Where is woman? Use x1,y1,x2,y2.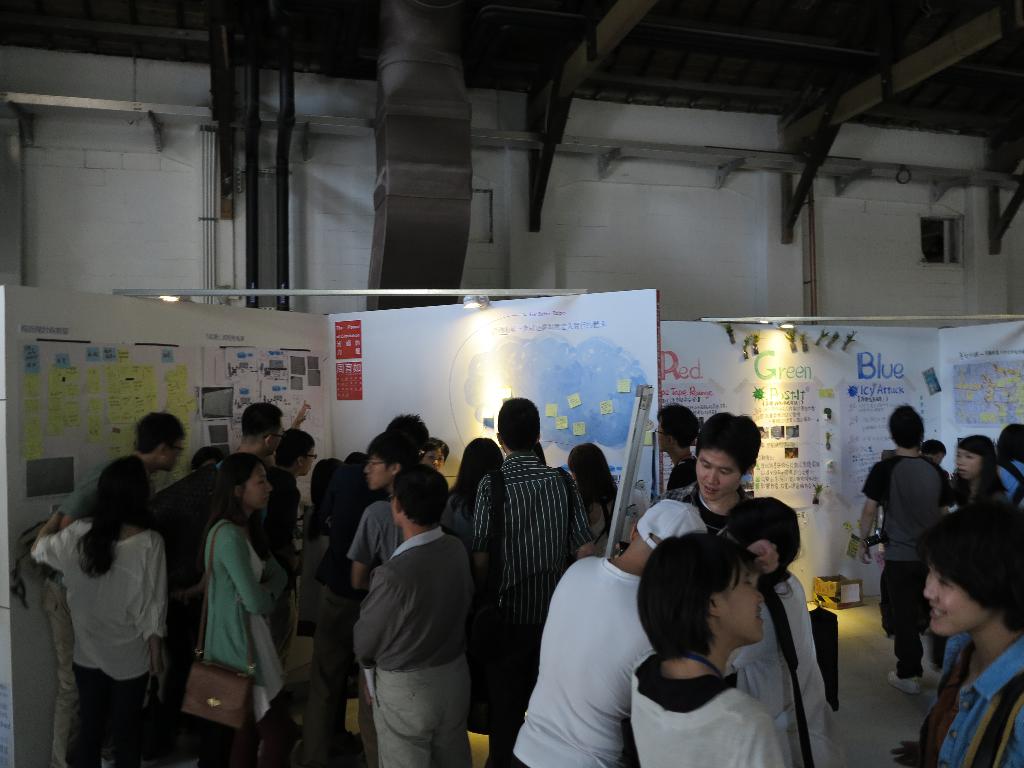
186,447,300,767.
